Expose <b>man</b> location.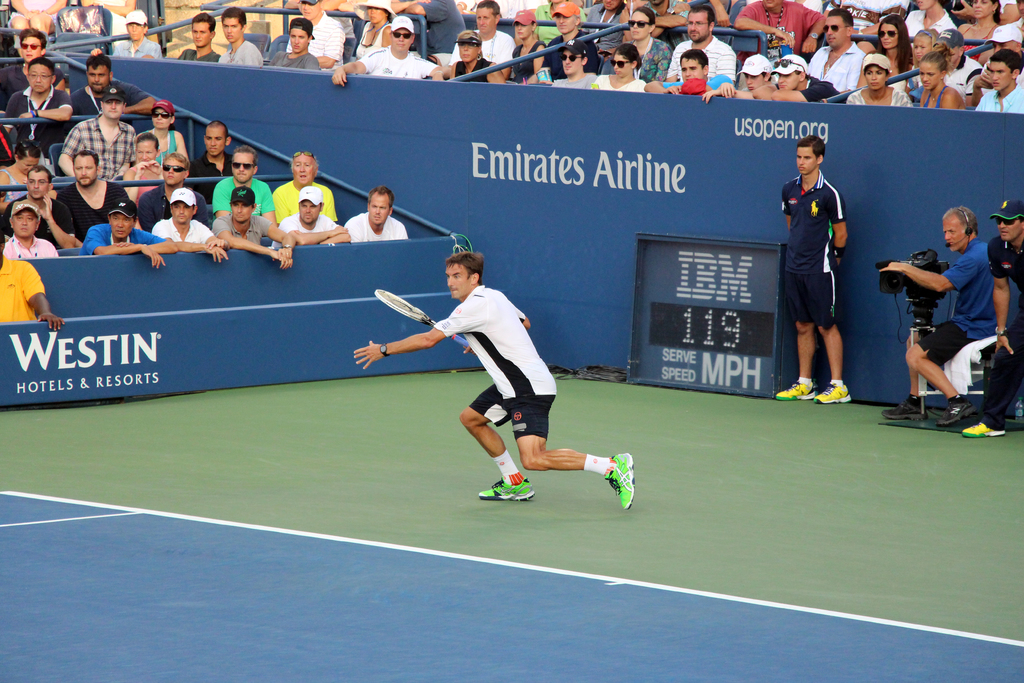
Exposed at bbox=[780, 134, 849, 406].
